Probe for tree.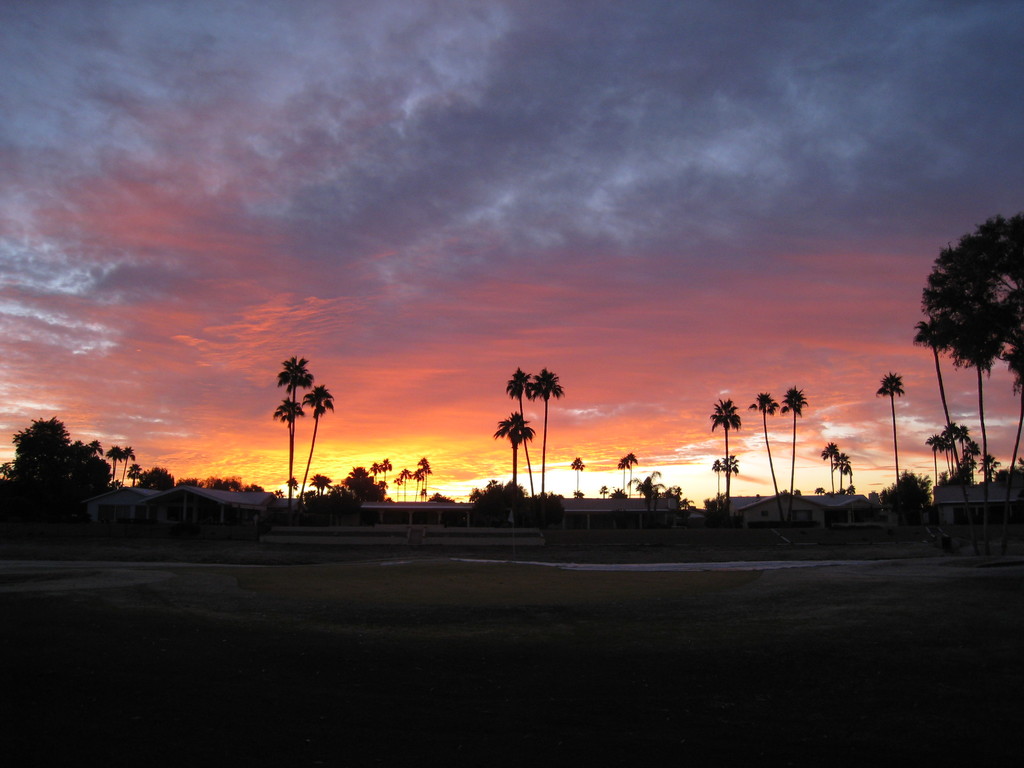
Probe result: BBox(611, 488, 628, 502).
